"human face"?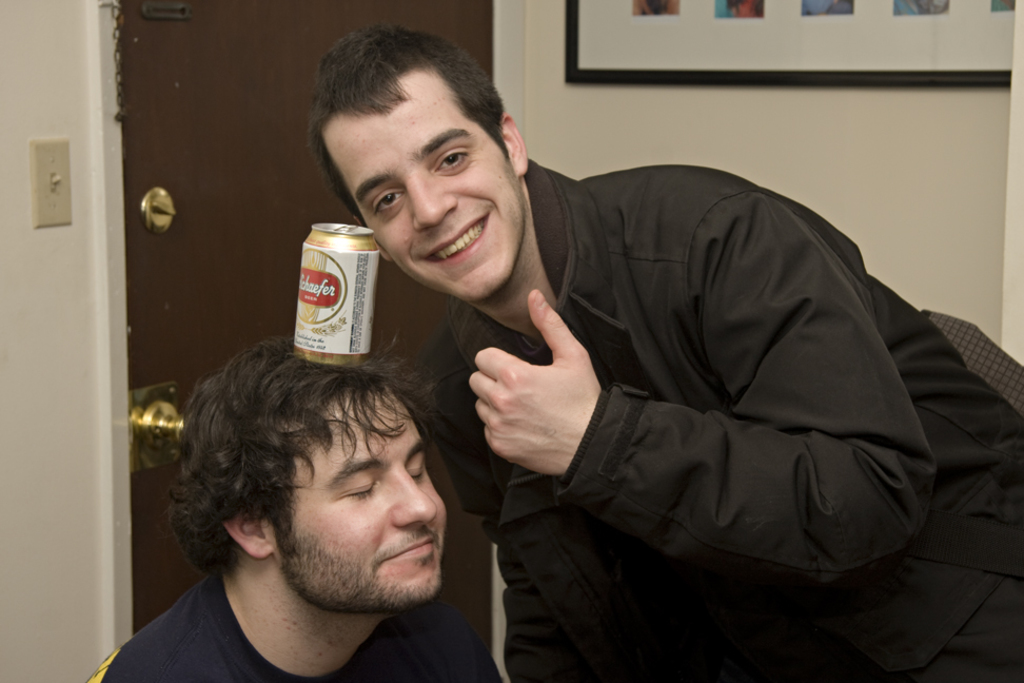
box(281, 393, 451, 613)
